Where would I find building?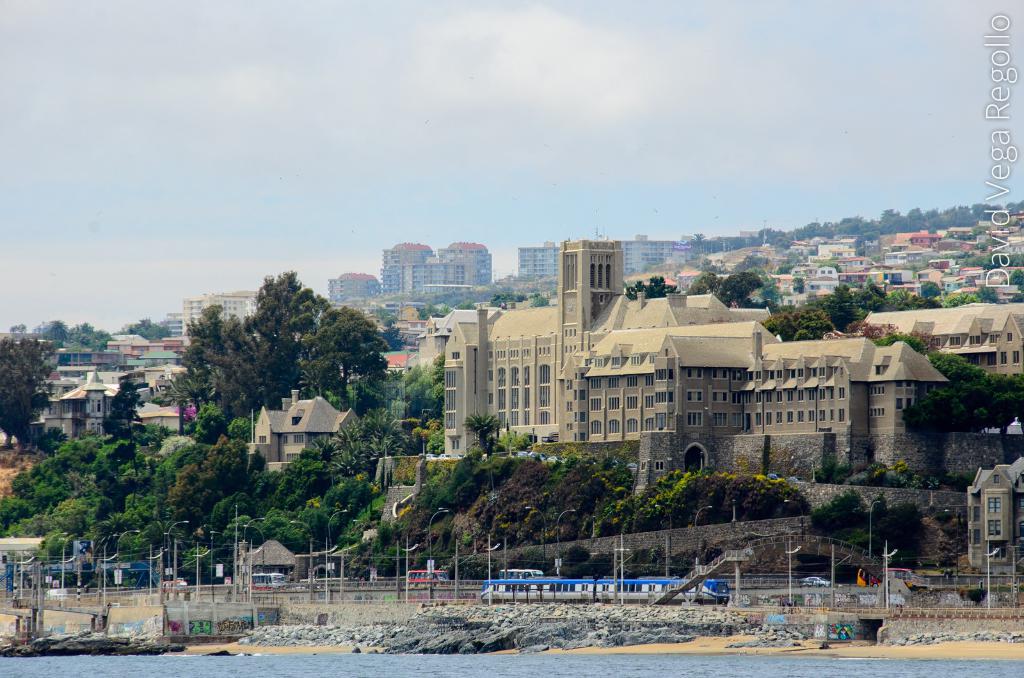
At 329,268,380,322.
